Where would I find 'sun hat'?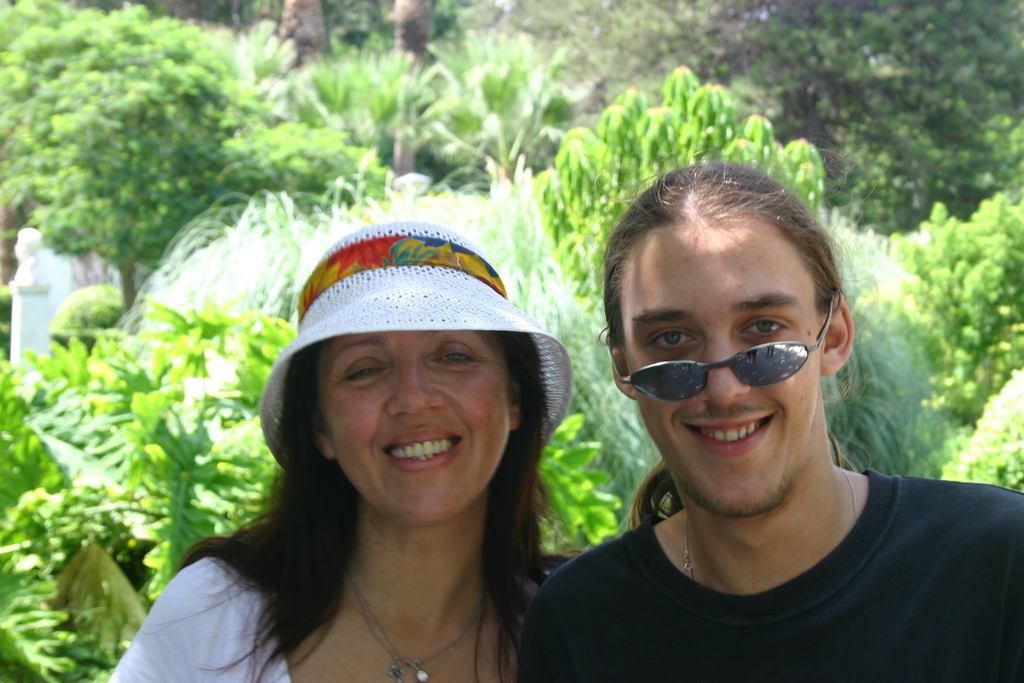
At BBox(243, 222, 578, 498).
